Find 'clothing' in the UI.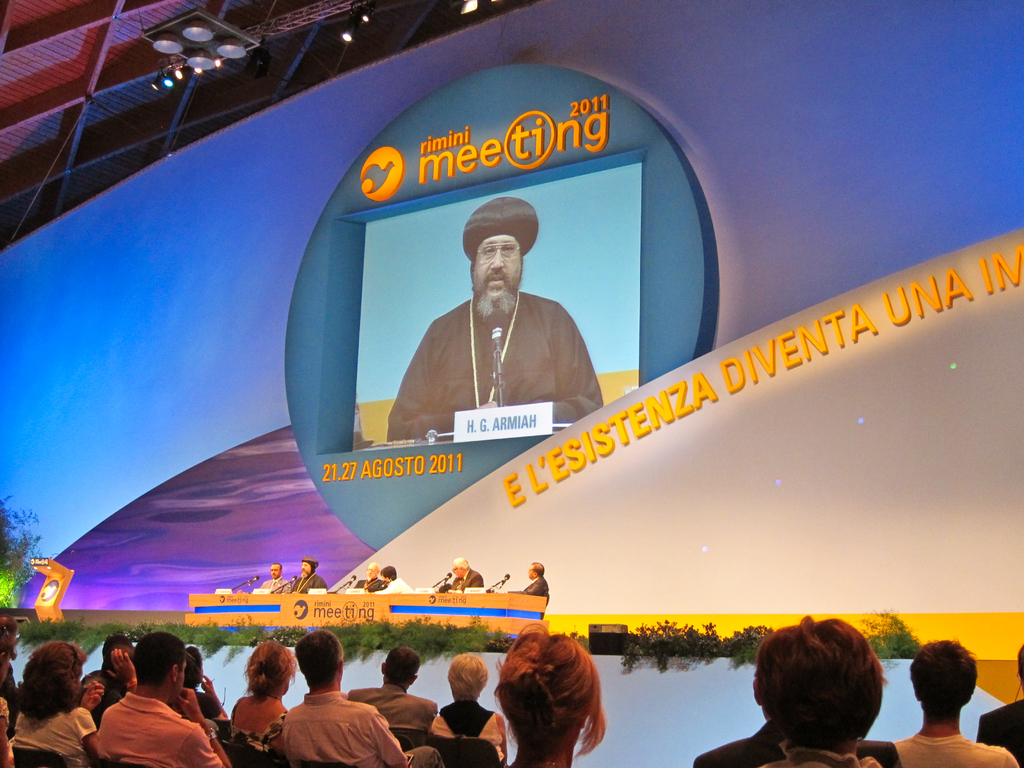
UI element at BBox(292, 576, 332, 593).
